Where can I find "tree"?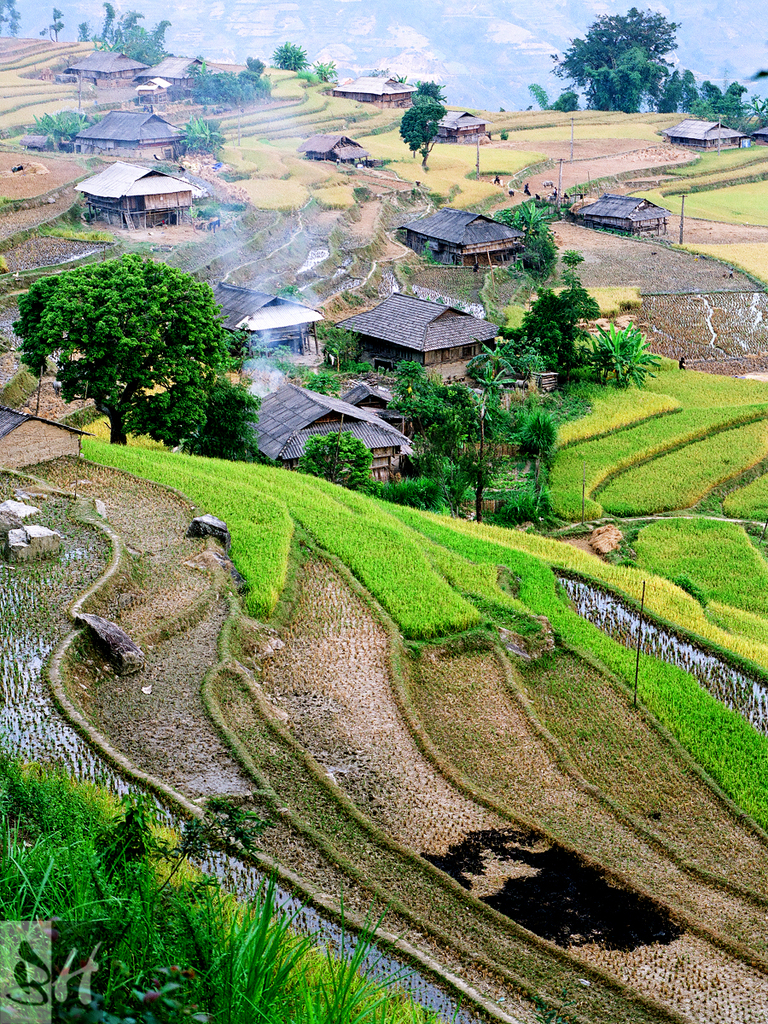
You can find it at bbox=(0, 0, 28, 39).
